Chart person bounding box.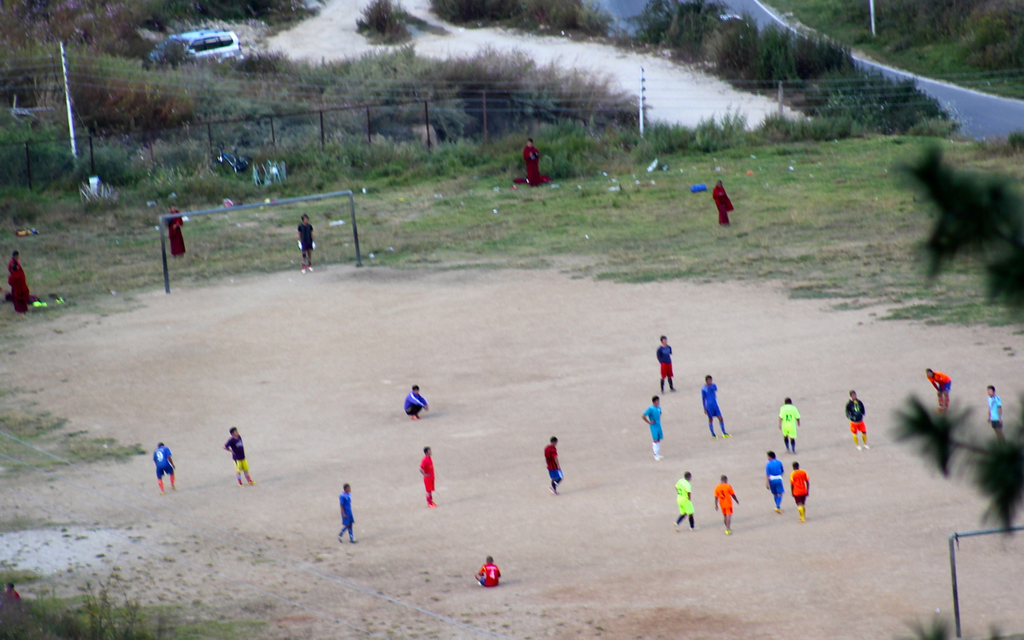
Charted: bbox=[298, 217, 314, 269].
